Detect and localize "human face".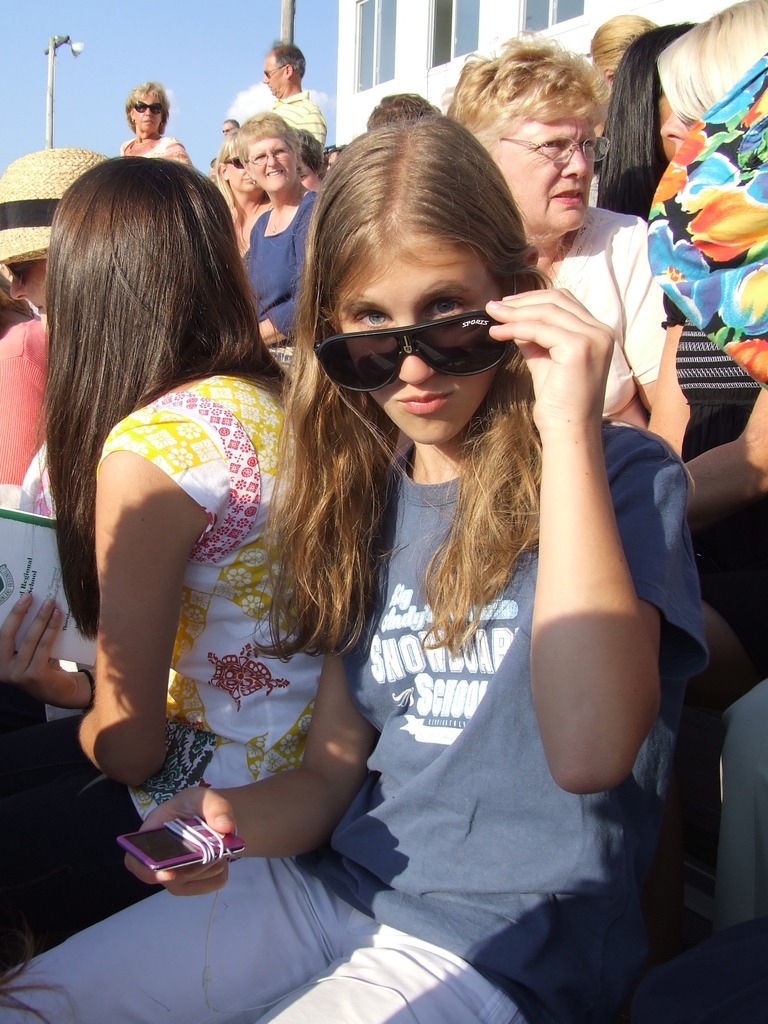
Localized at {"left": 316, "top": 236, "right": 532, "bottom": 451}.
